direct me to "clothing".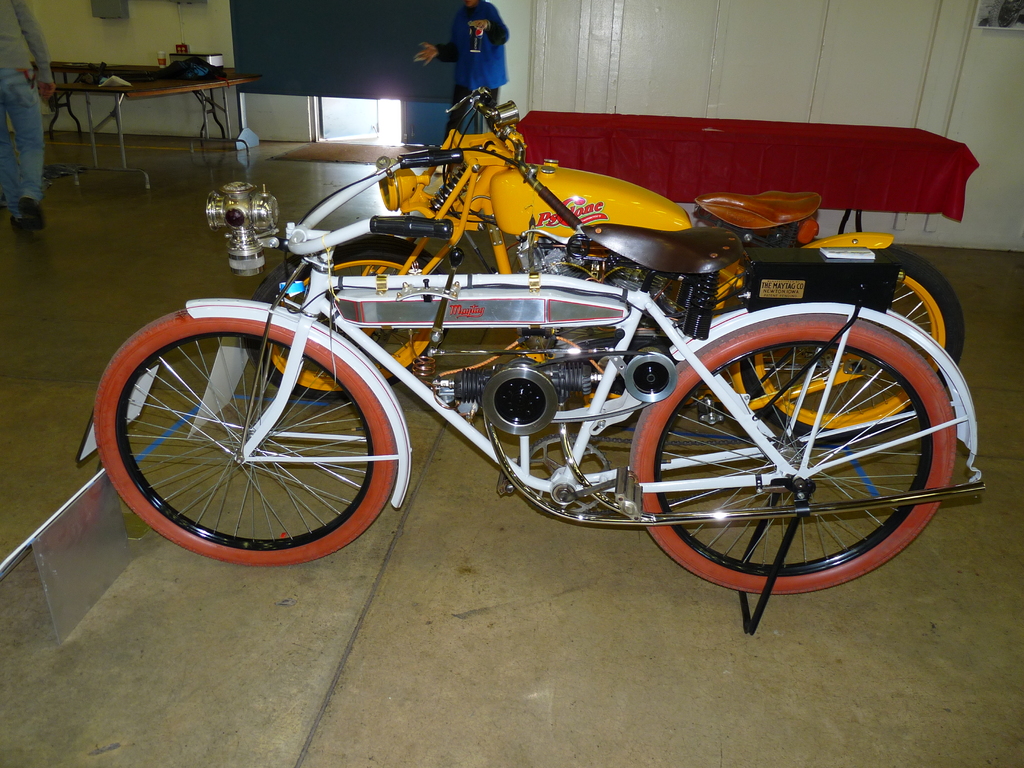
Direction: 0, 0, 59, 213.
